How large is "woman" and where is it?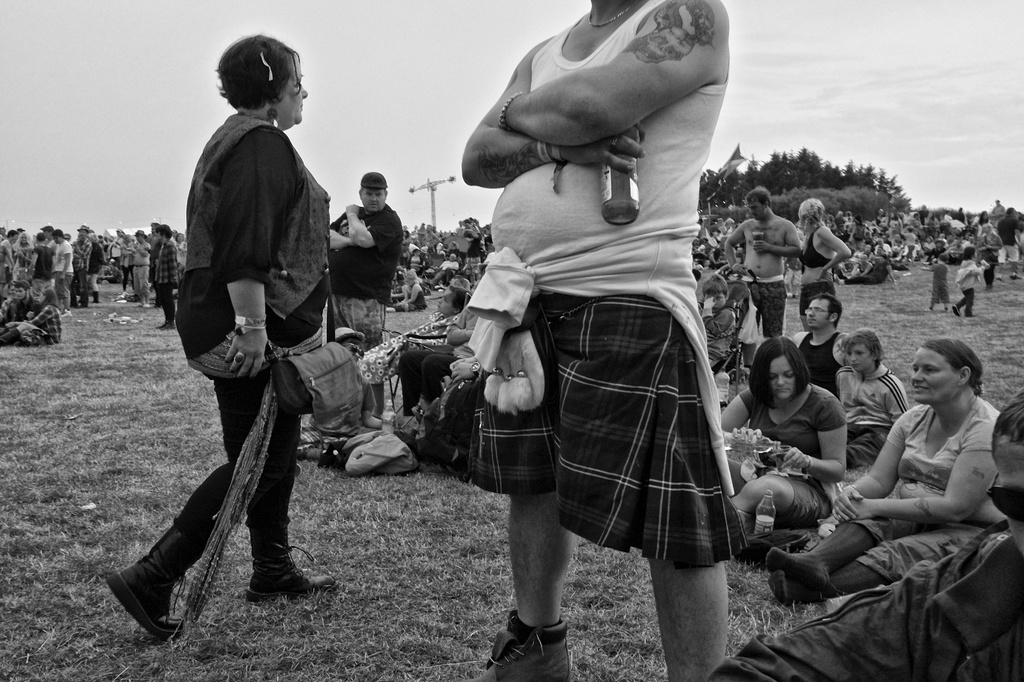
Bounding box: crop(875, 237, 894, 257).
